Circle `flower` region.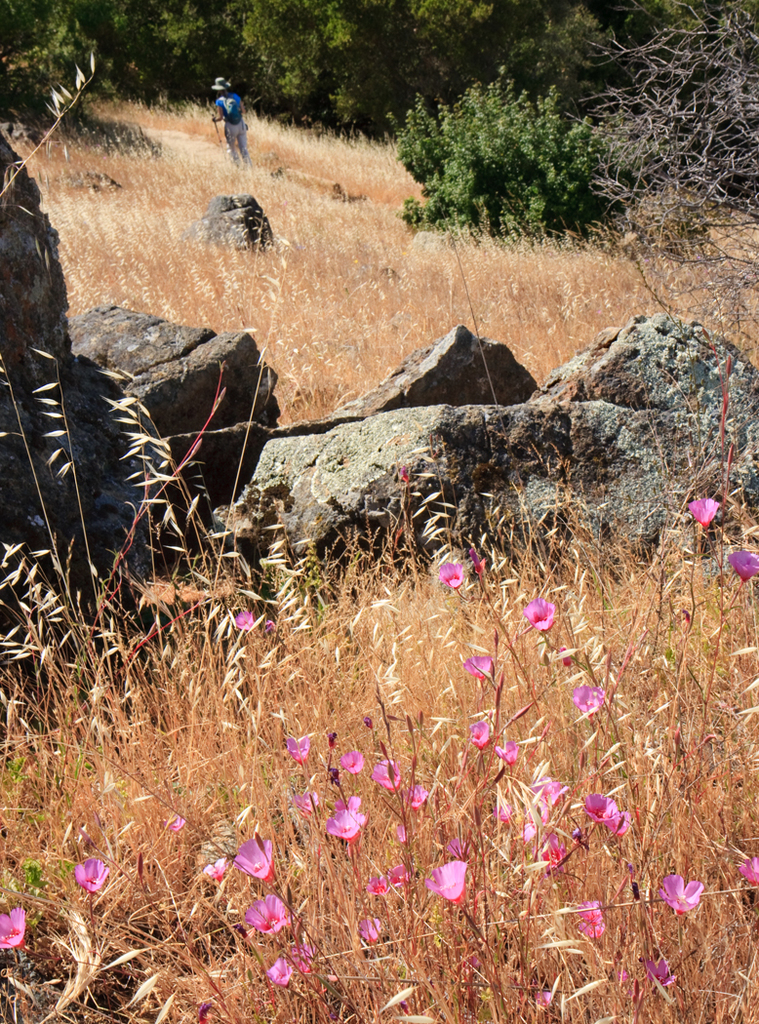
Region: (x1=464, y1=716, x2=484, y2=744).
